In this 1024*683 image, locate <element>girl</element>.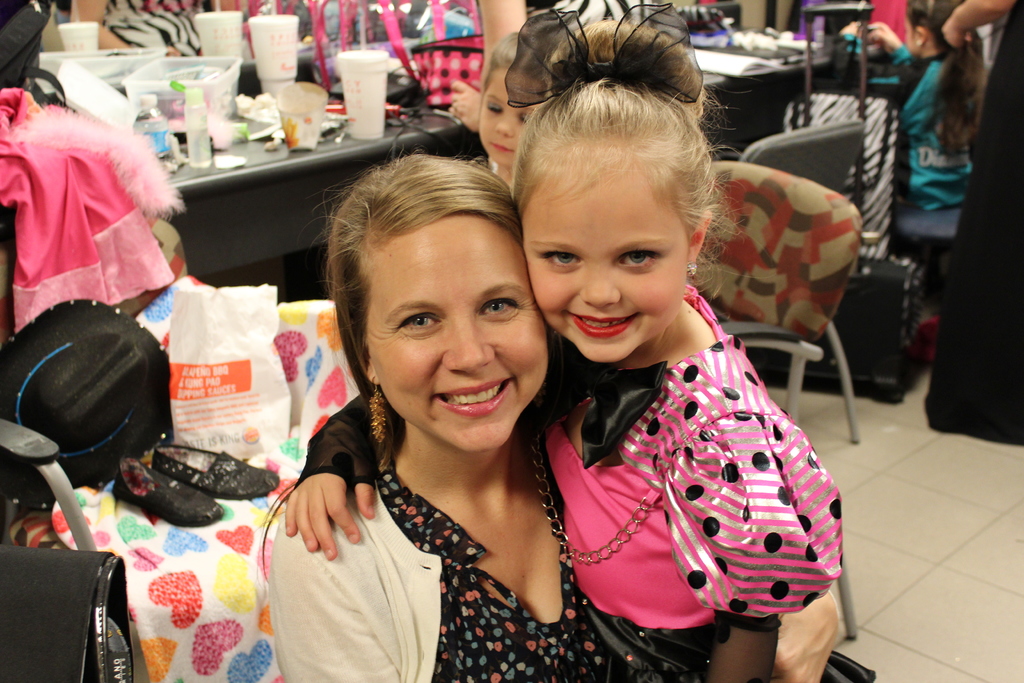
Bounding box: bbox=(836, 0, 988, 363).
